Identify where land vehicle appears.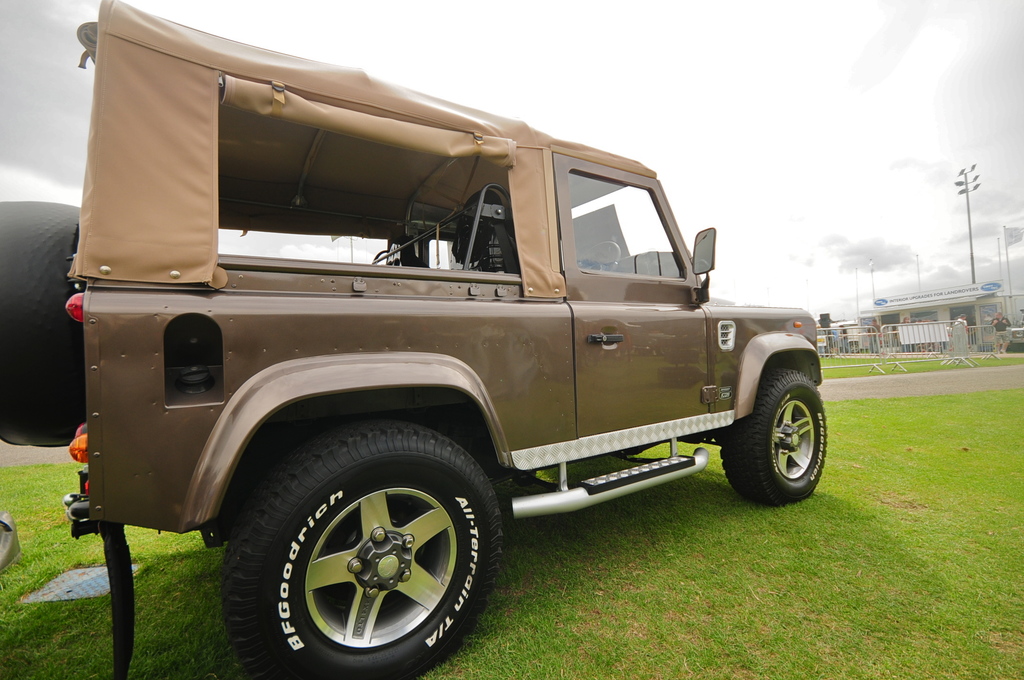
Appears at pyautogui.locateOnScreen(35, 27, 836, 651).
